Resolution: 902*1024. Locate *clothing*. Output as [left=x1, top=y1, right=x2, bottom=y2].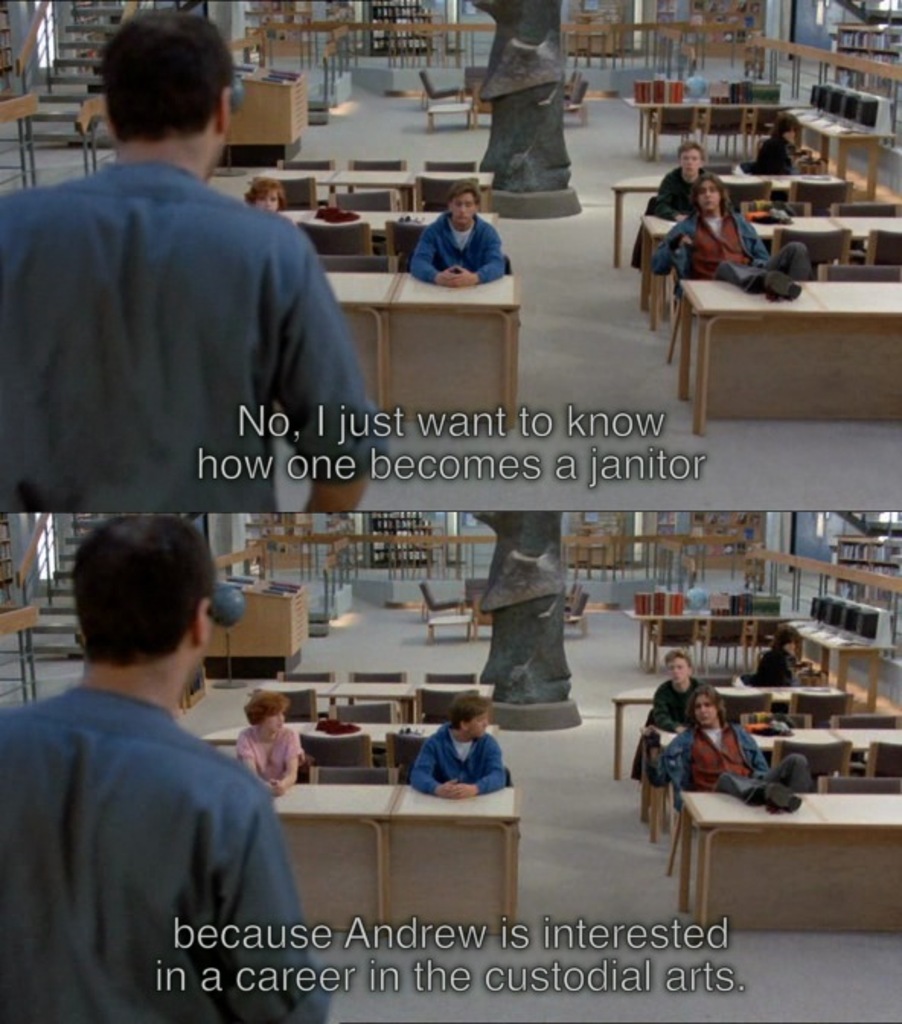
[left=757, top=640, right=804, bottom=689].
